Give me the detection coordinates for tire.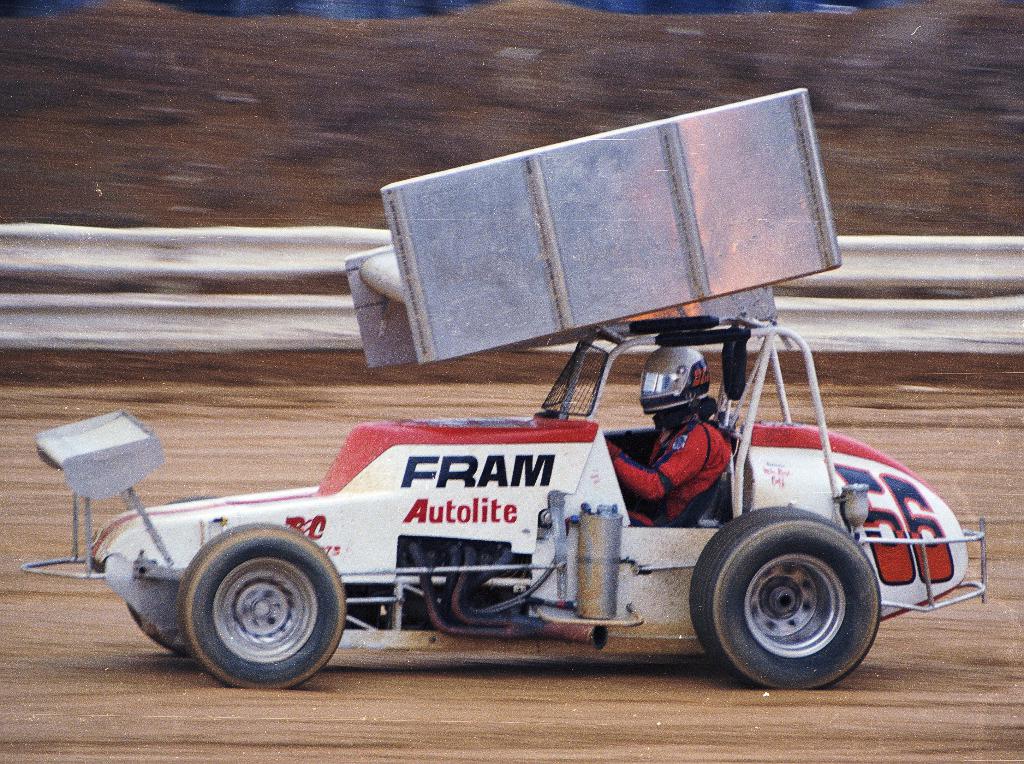
box(172, 523, 345, 692).
